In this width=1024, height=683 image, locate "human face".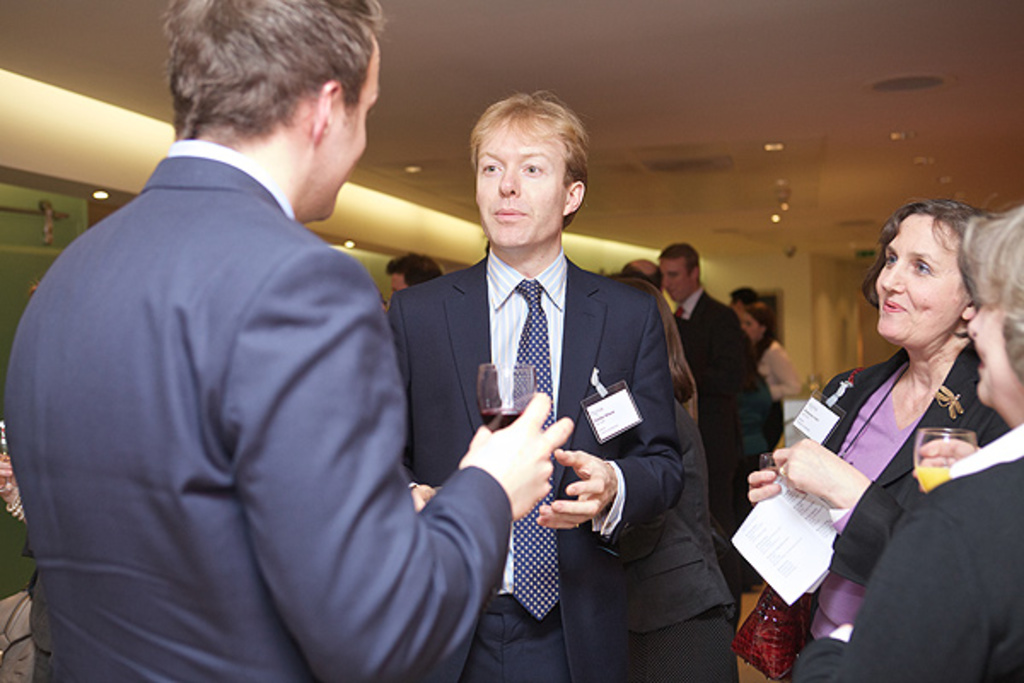
Bounding box: {"x1": 317, "y1": 55, "x2": 379, "y2": 215}.
